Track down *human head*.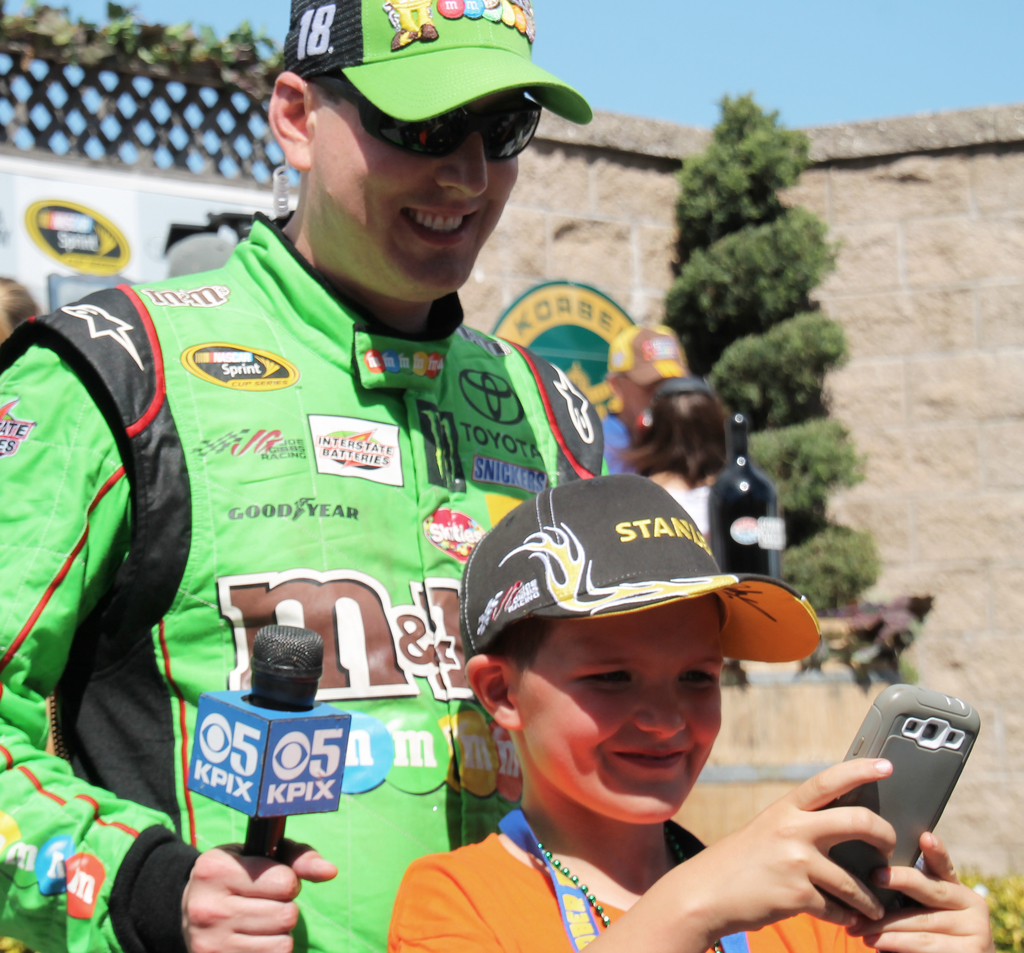
Tracked to 632/381/736/476.
